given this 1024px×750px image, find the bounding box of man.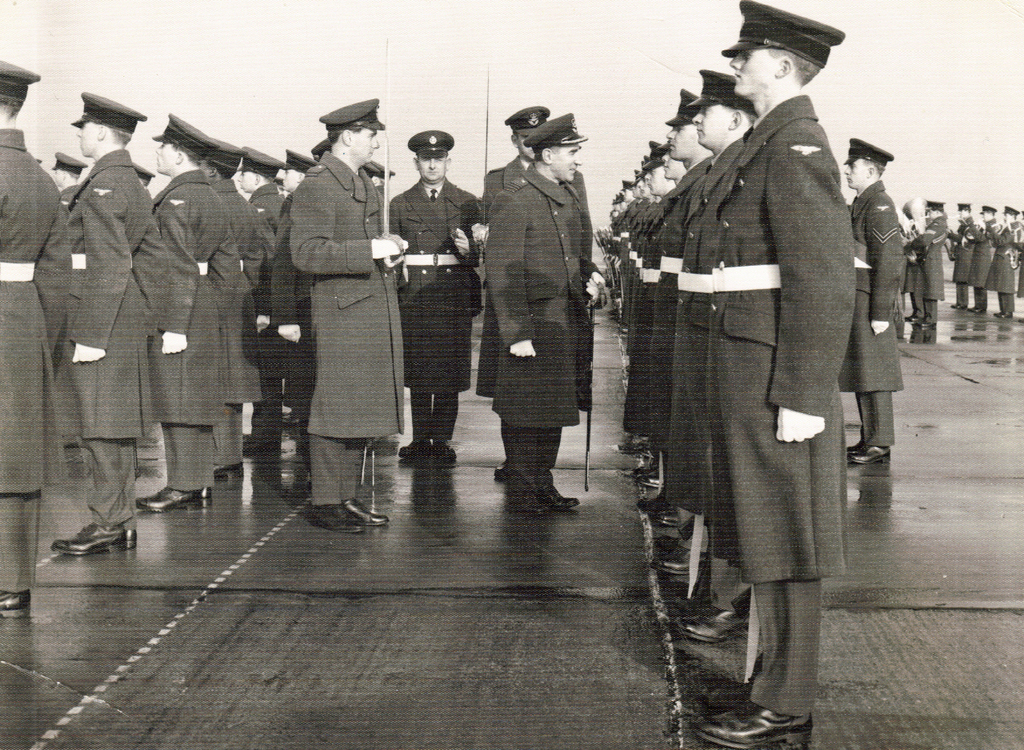
(left=198, top=135, right=275, bottom=483).
